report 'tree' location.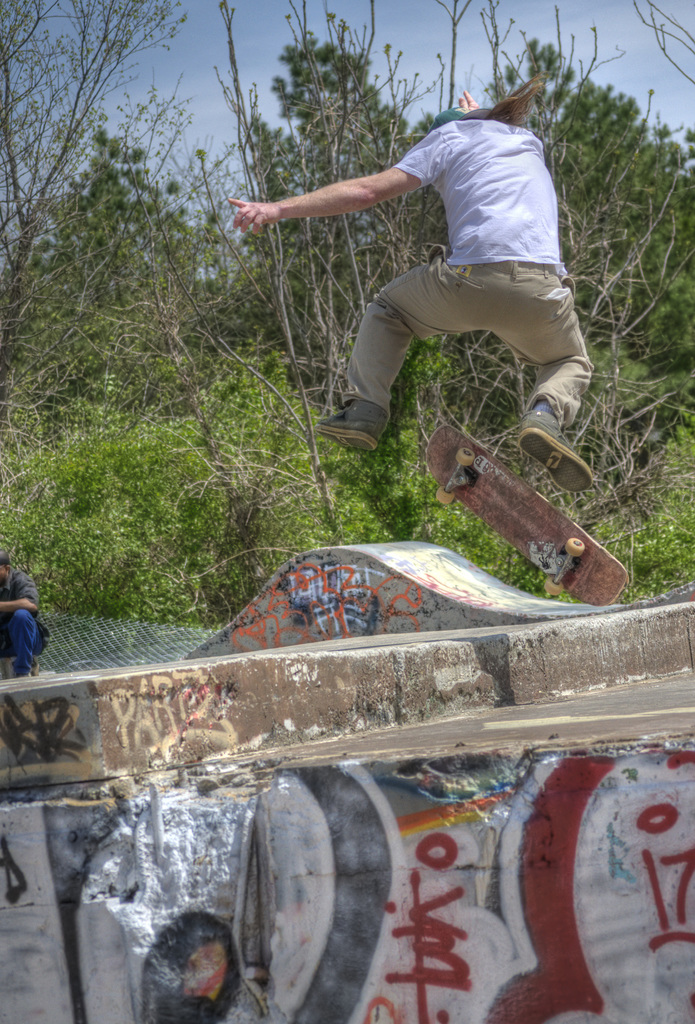
Report: (0,0,191,421).
